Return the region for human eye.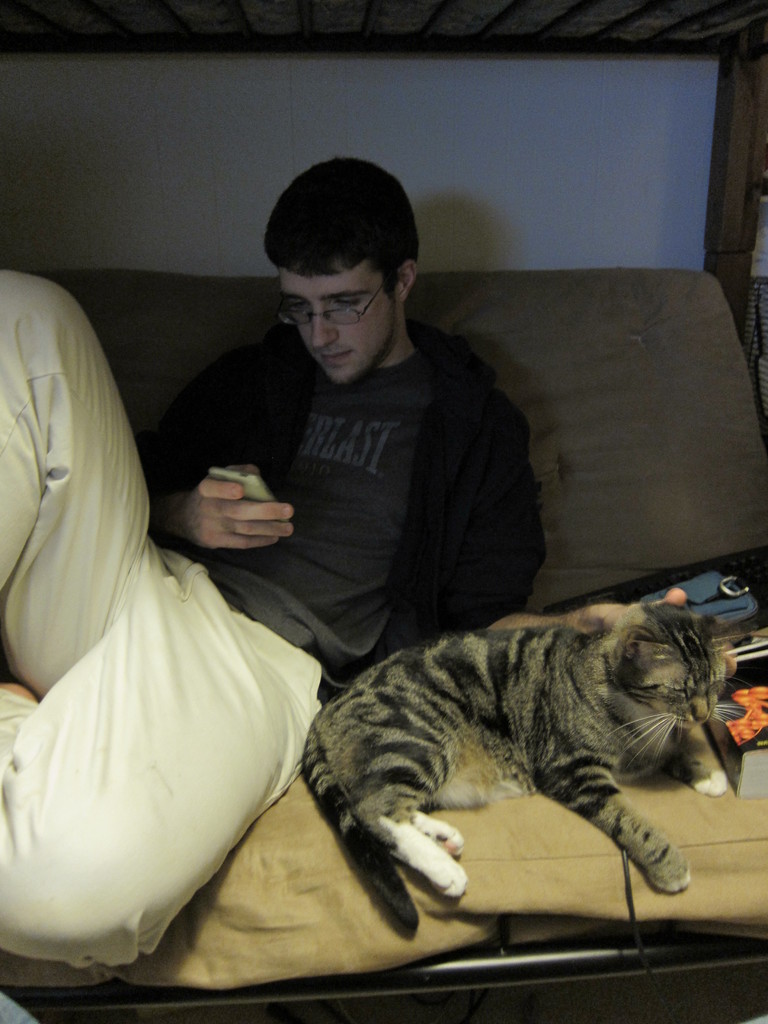
(335, 294, 362, 302).
